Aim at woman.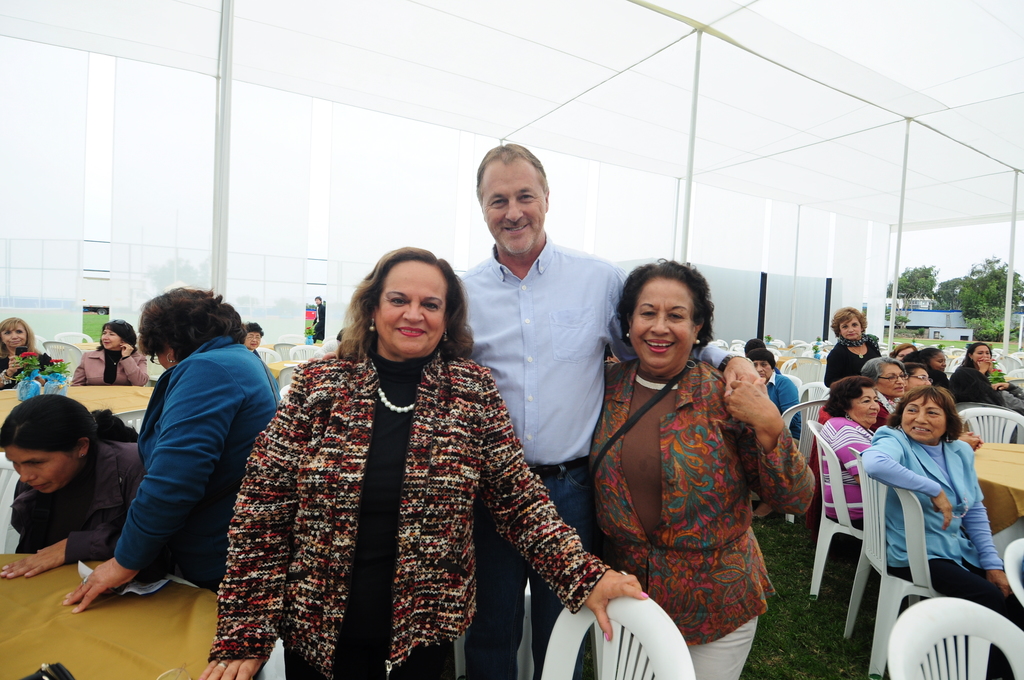
Aimed at 957/344/1023/421.
